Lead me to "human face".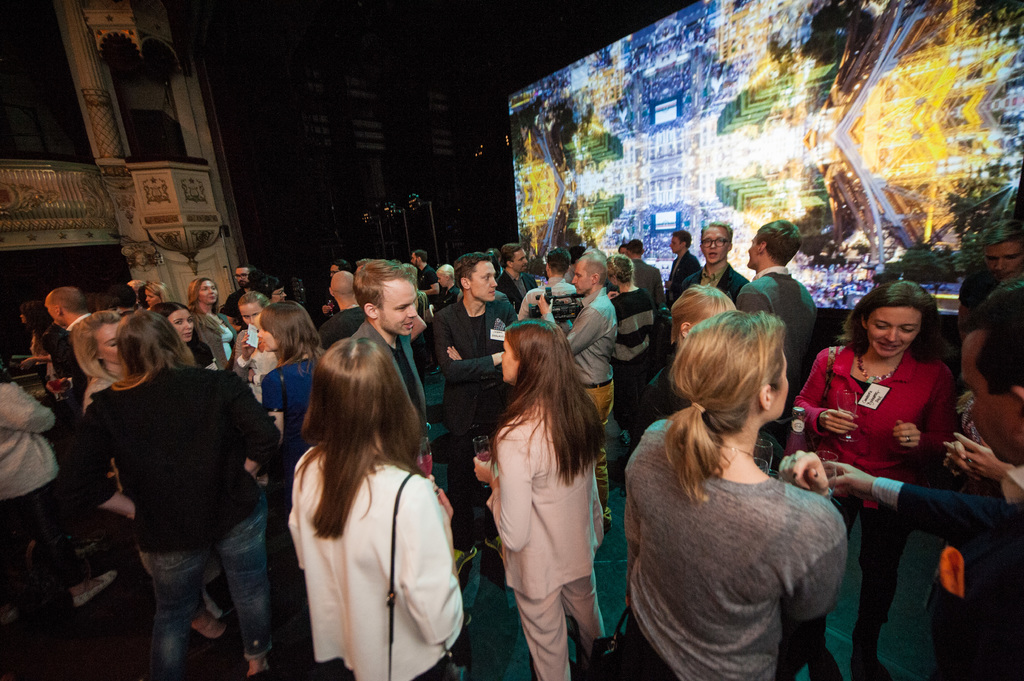
Lead to 961,337,1018,466.
